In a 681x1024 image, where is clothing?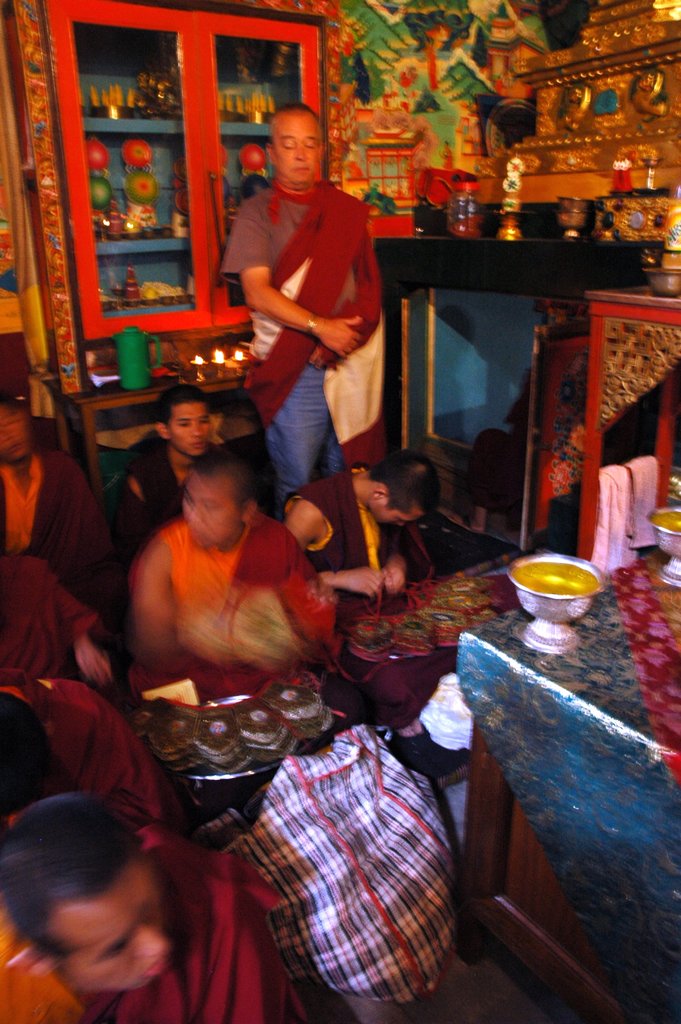
bbox=[33, 671, 173, 808].
